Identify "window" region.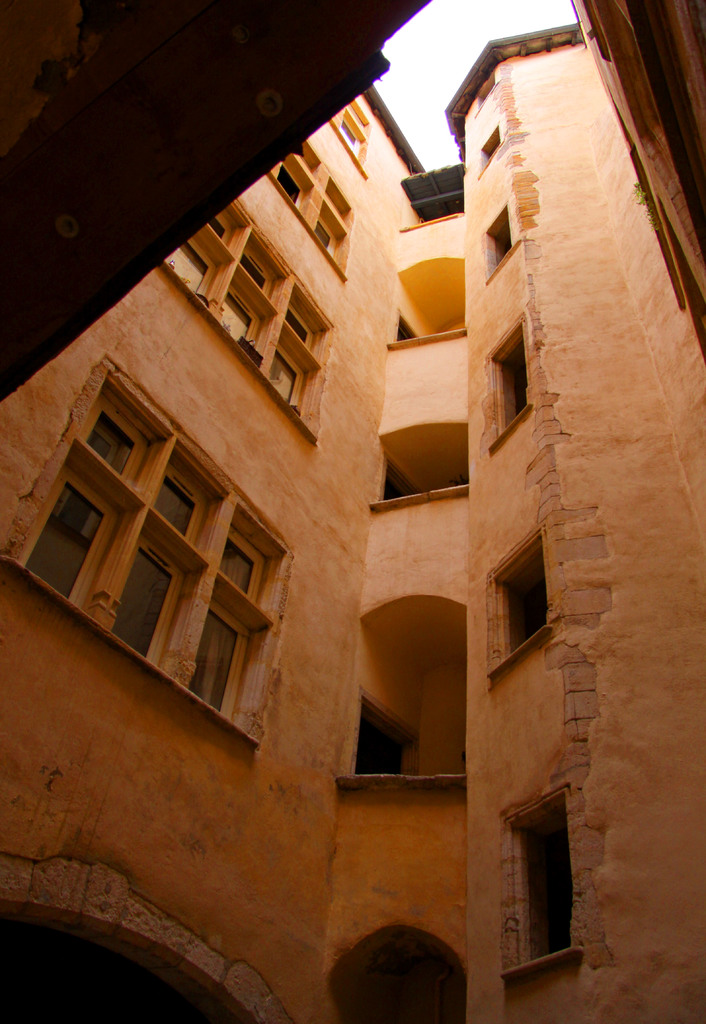
Region: <box>154,197,341,447</box>.
